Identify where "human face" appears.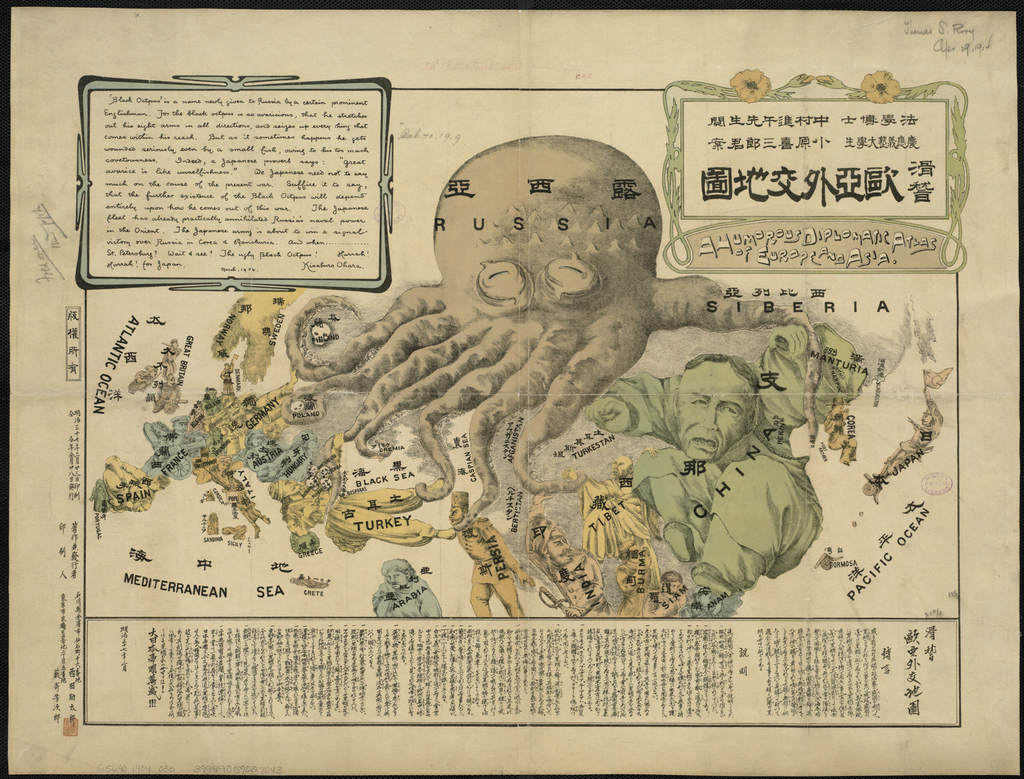
Appears at region(253, 437, 260, 446).
